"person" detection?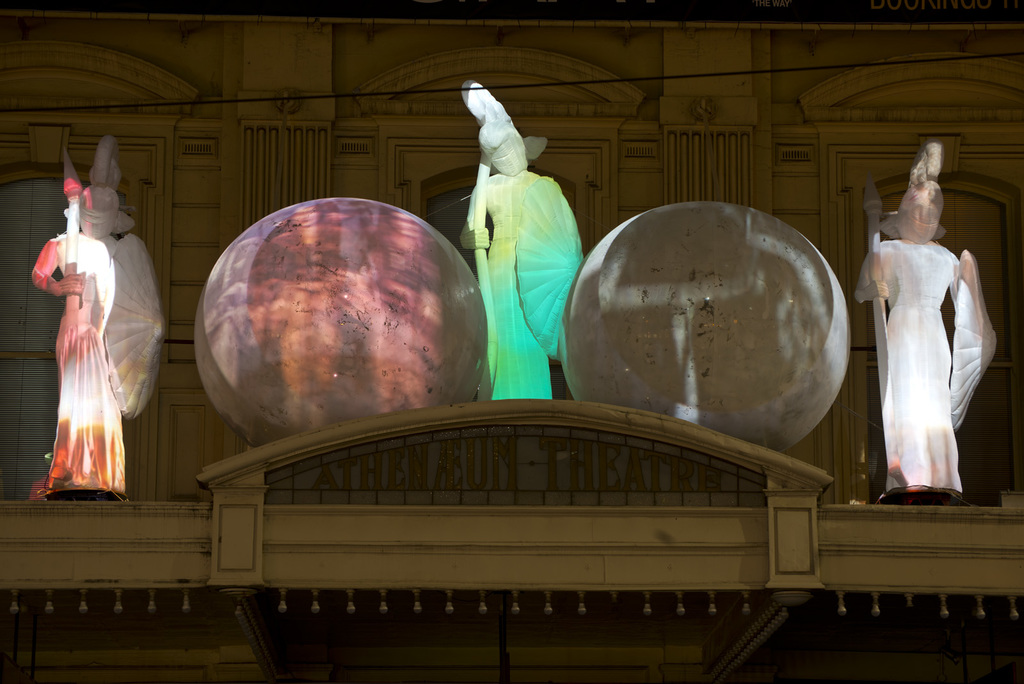
<box>26,179,133,498</box>
